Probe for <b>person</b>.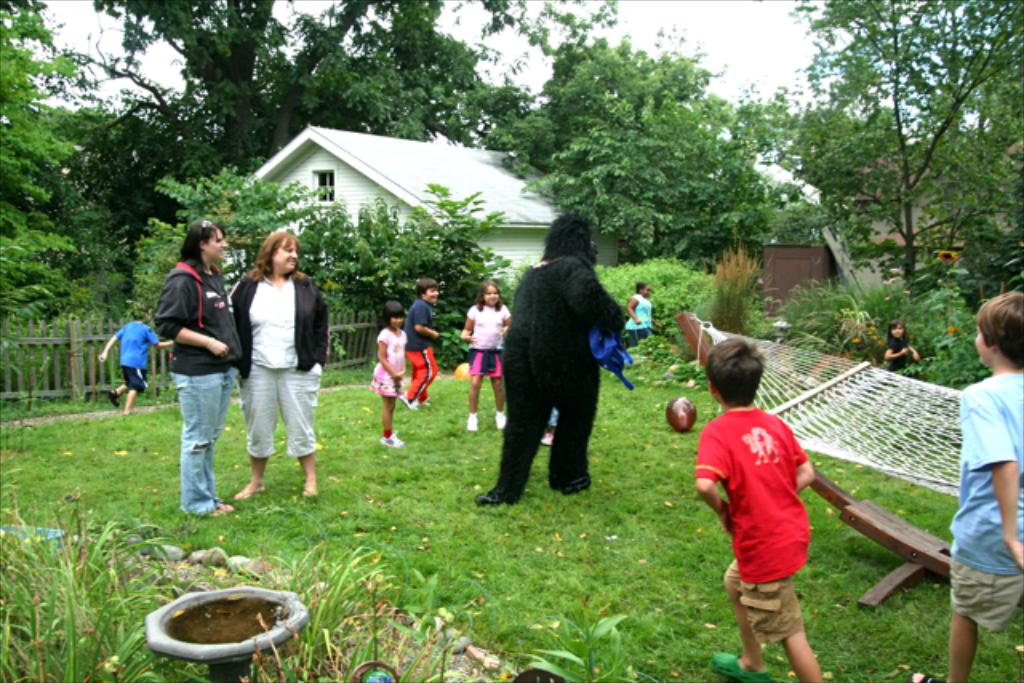
Probe result: 93 310 154 421.
